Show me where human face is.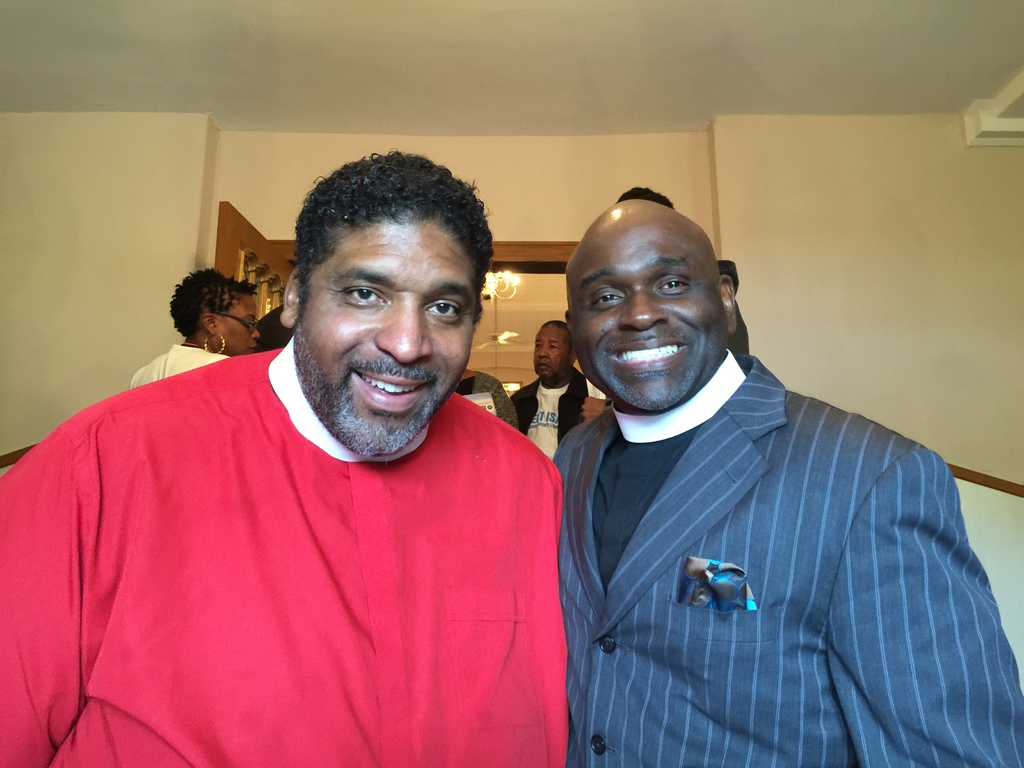
human face is at x1=296, y1=218, x2=478, y2=454.
